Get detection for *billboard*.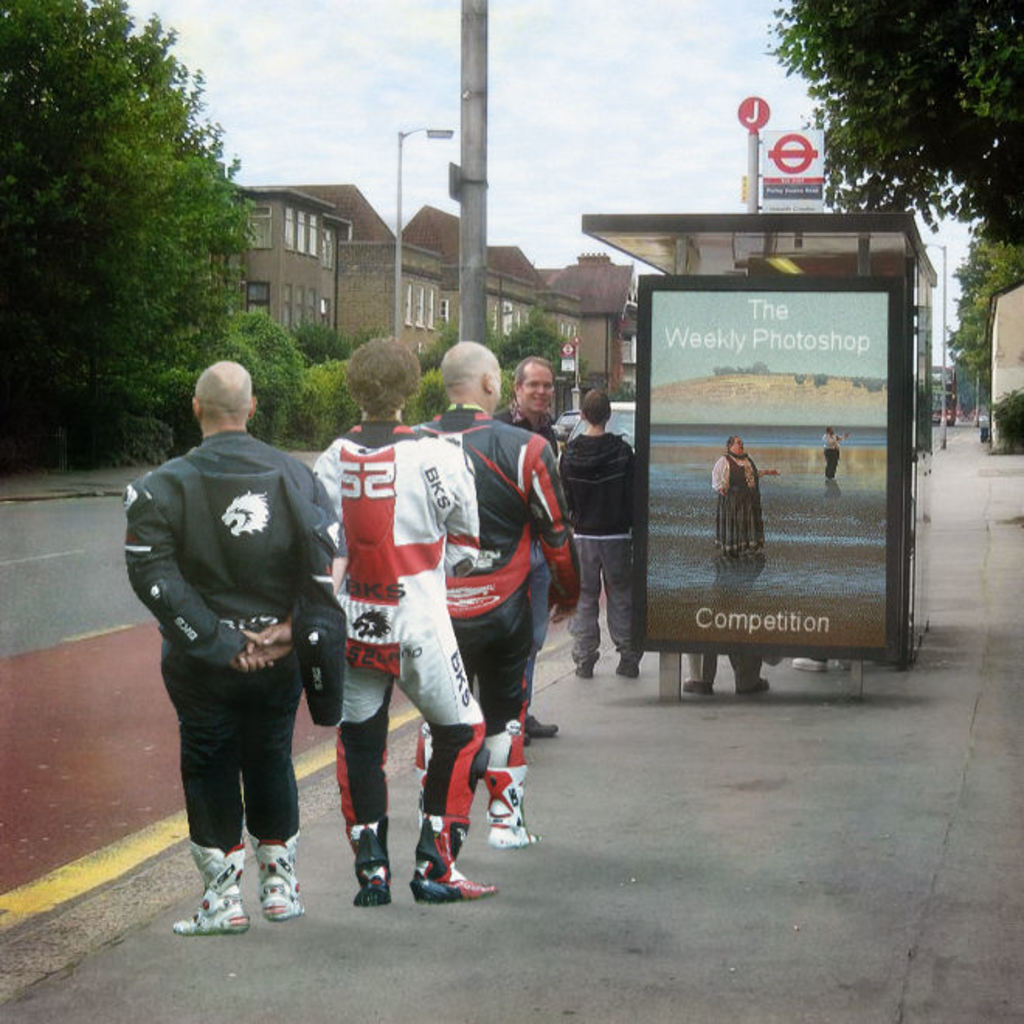
Detection: x1=636, y1=282, x2=905, y2=650.
